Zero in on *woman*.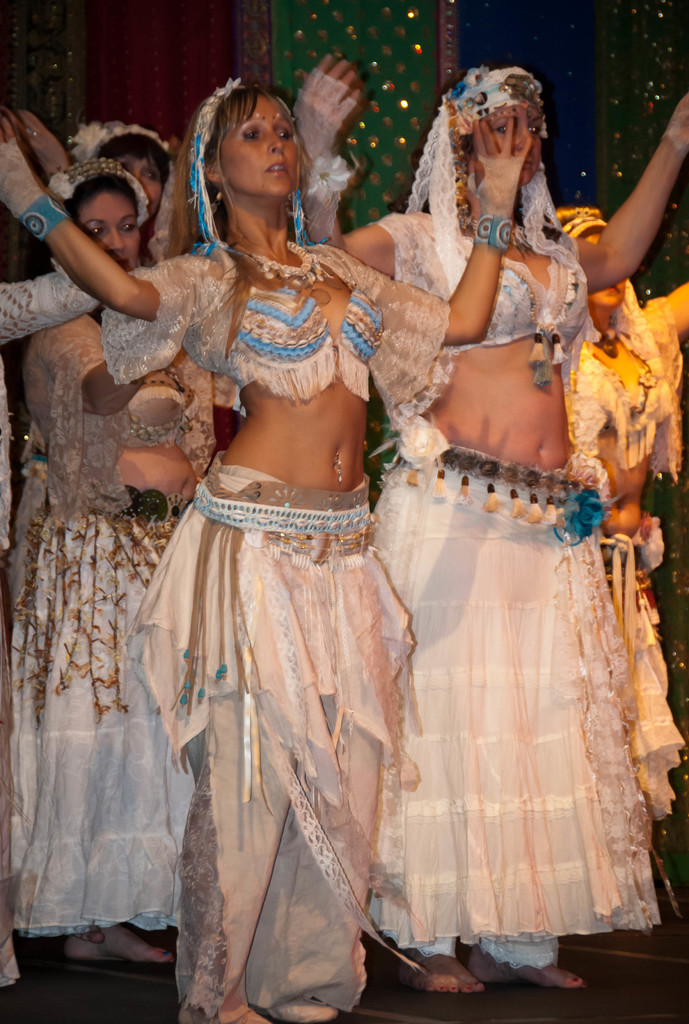
Zeroed in: [left=286, top=43, right=688, bottom=989].
